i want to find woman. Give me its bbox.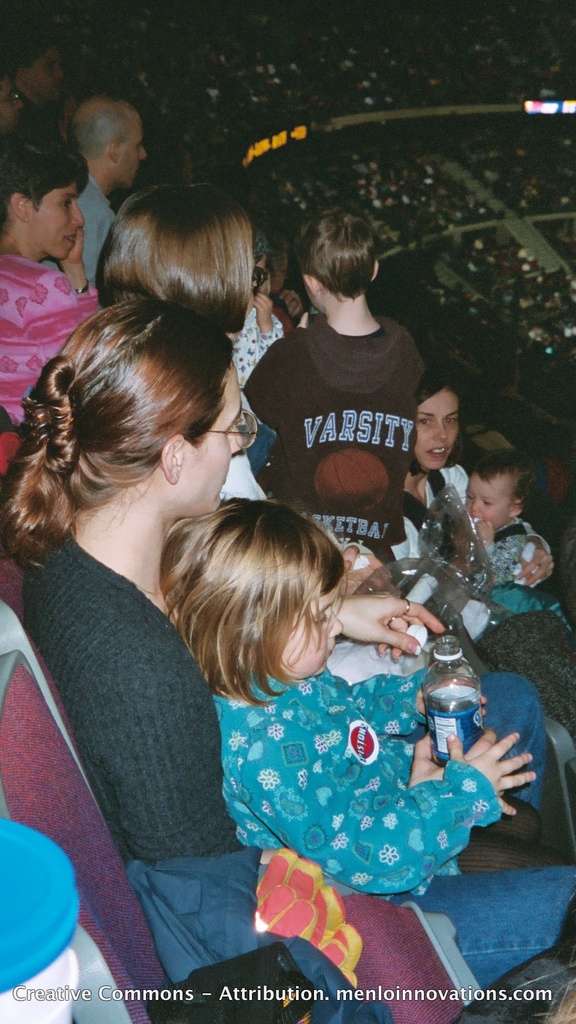
rect(97, 177, 276, 390).
